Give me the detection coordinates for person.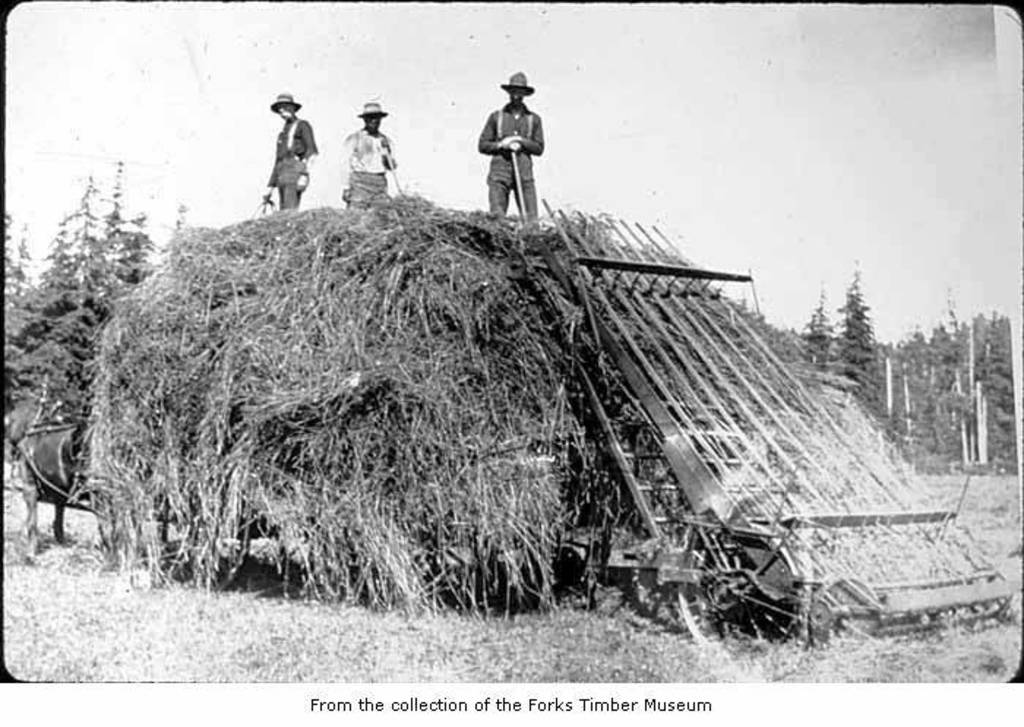
select_region(475, 72, 543, 233).
